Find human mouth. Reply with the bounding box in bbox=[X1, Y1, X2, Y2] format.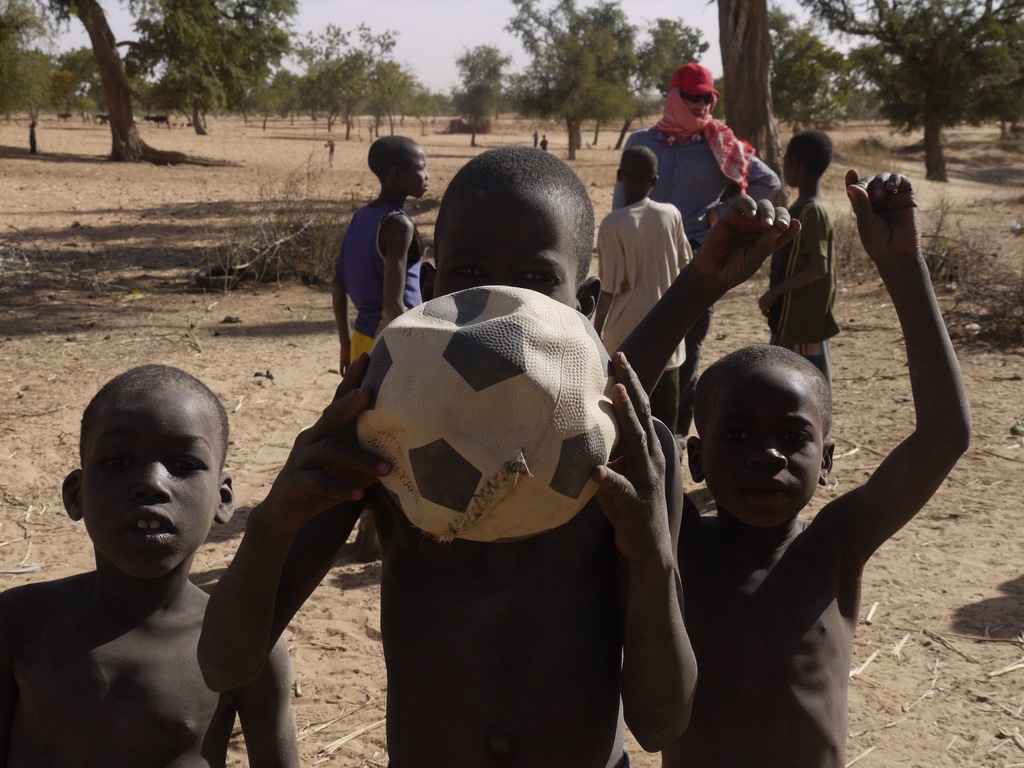
bbox=[732, 474, 797, 506].
